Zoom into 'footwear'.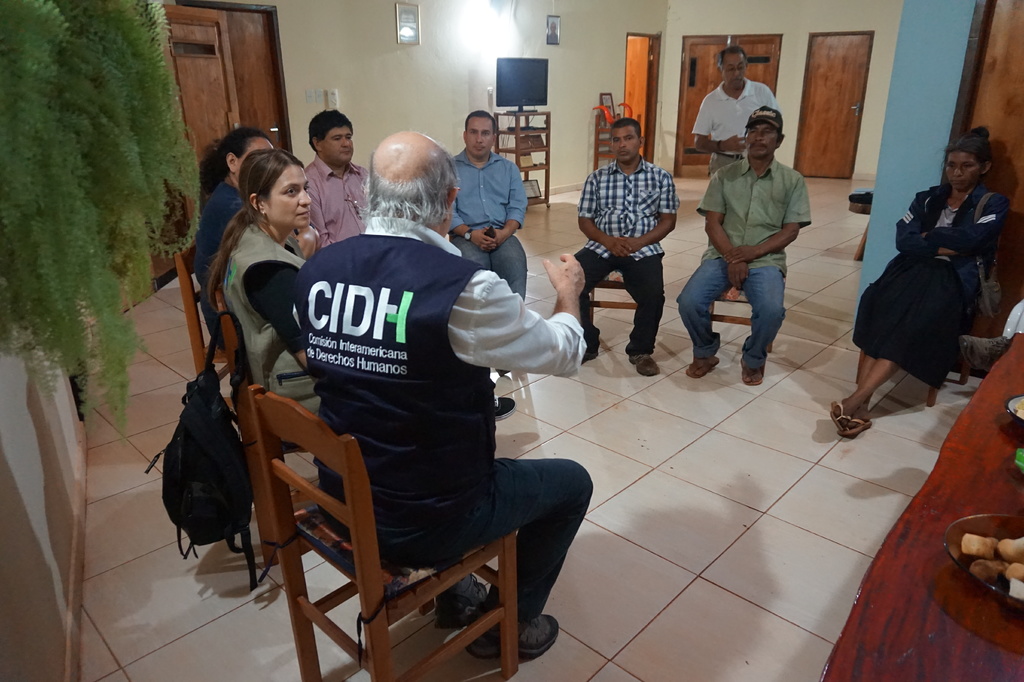
Zoom target: left=827, top=400, right=847, bottom=427.
